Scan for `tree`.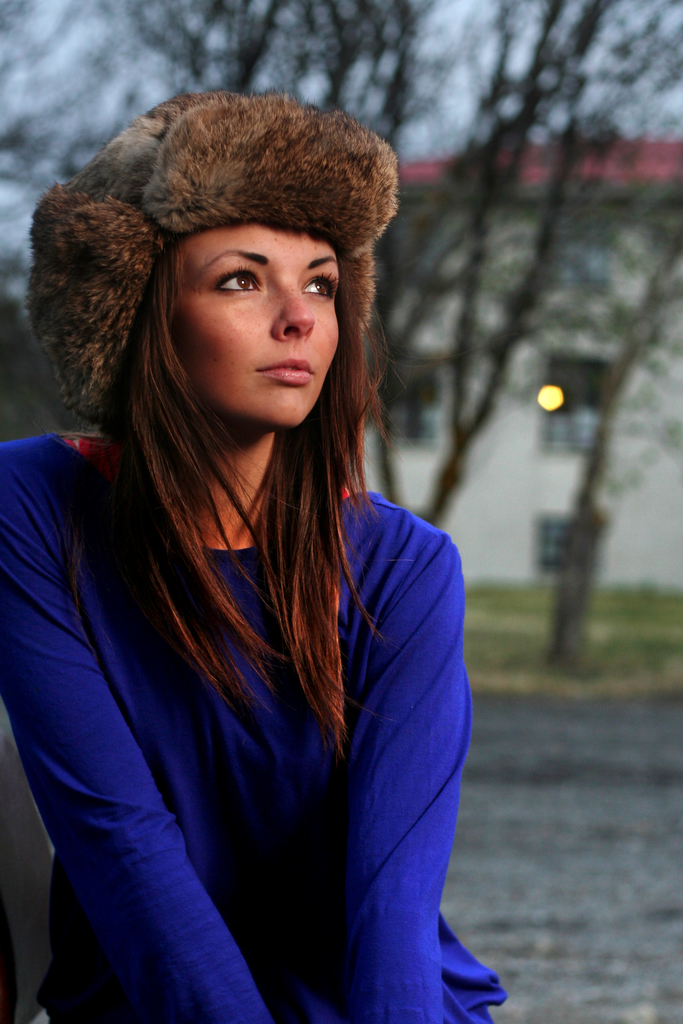
Scan result: box(106, 0, 682, 531).
